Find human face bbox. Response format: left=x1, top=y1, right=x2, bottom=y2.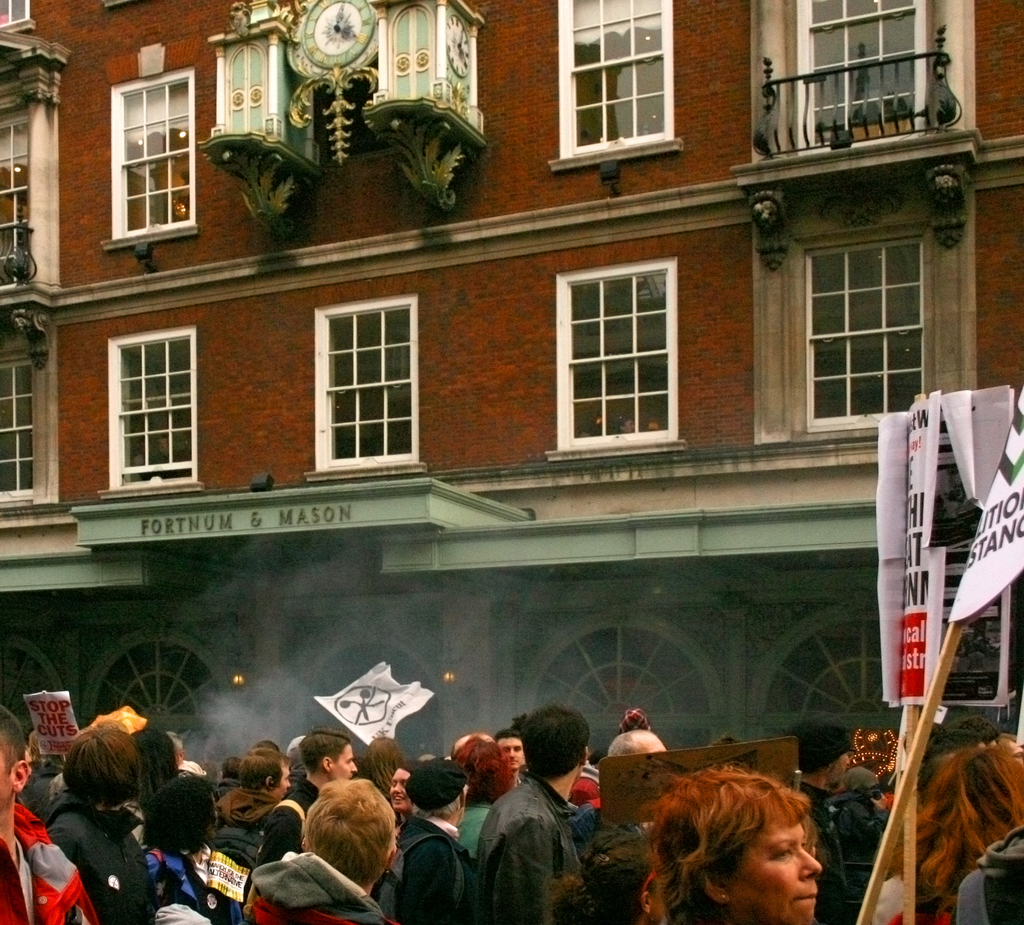
left=333, top=741, right=358, bottom=784.
